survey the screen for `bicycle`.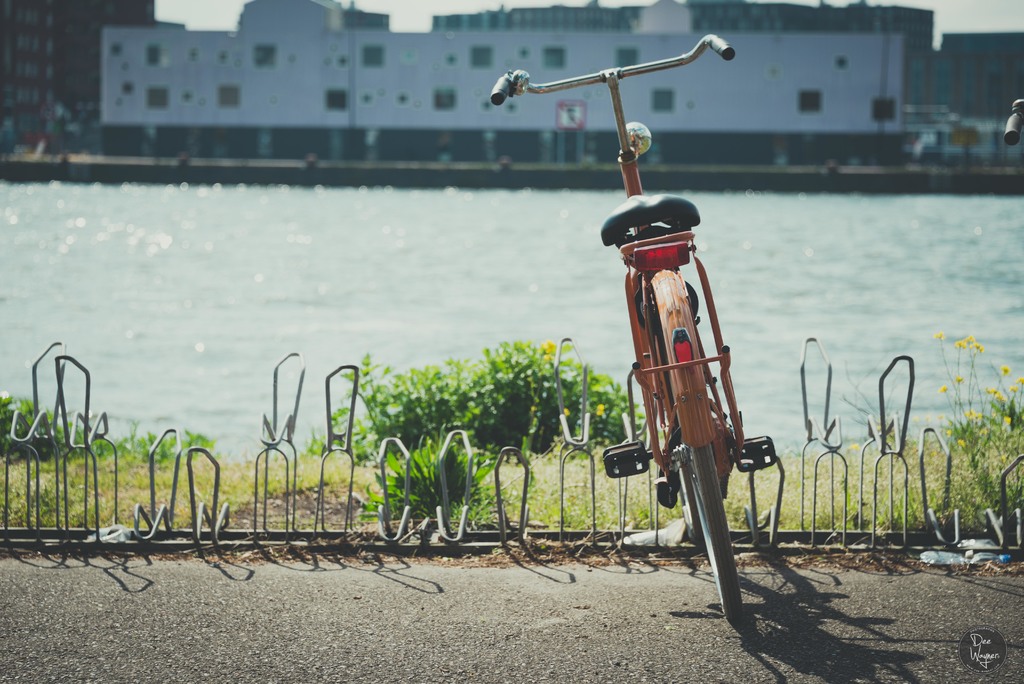
Survey found: left=531, top=0, right=785, bottom=612.
